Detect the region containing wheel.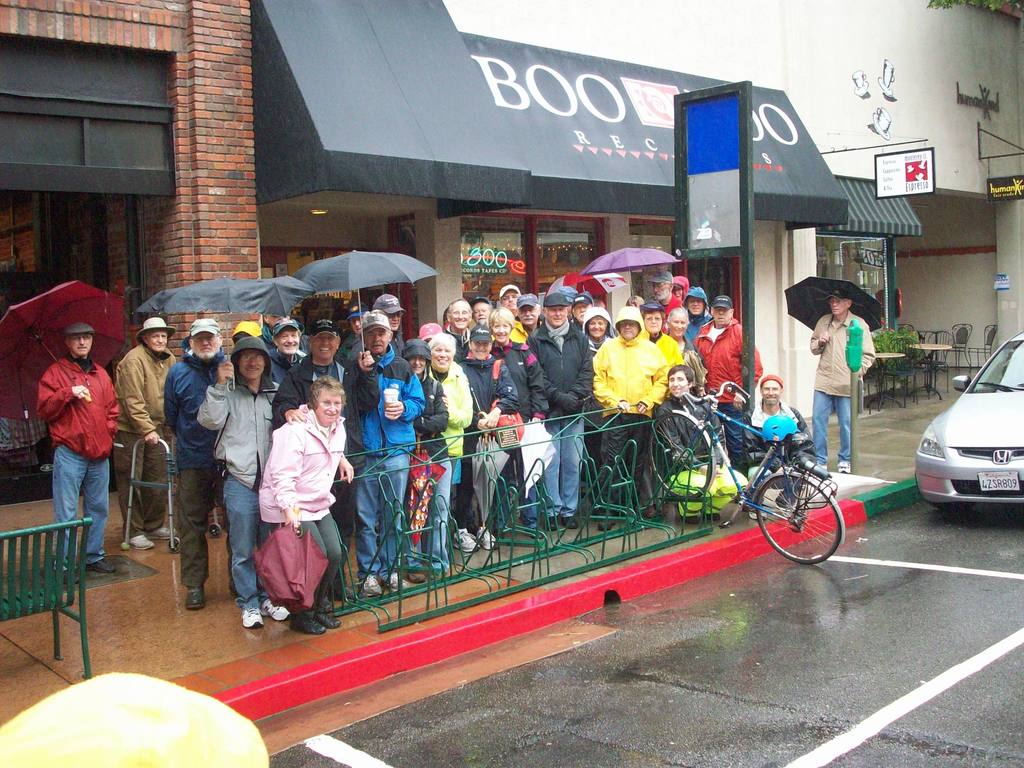
region(911, 477, 980, 516).
